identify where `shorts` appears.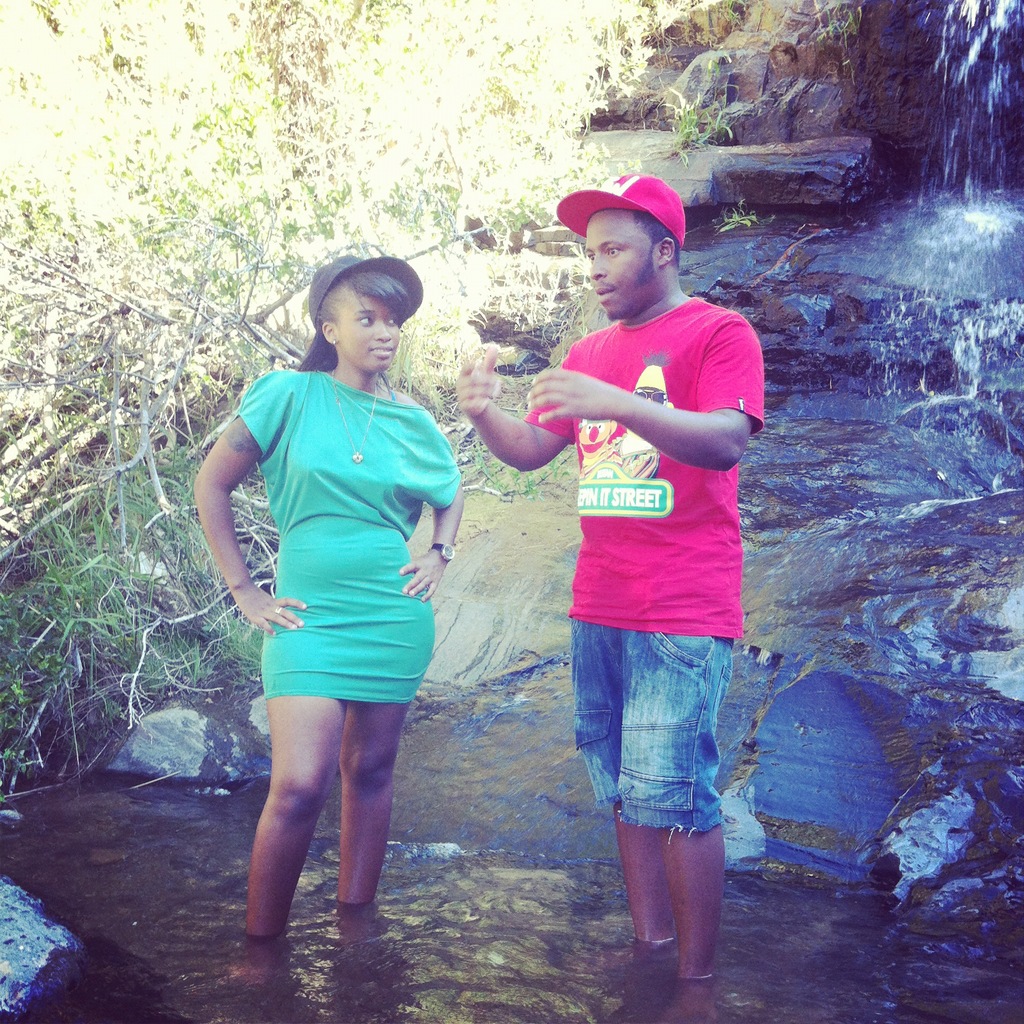
Appears at <box>571,619,734,844</box>.
